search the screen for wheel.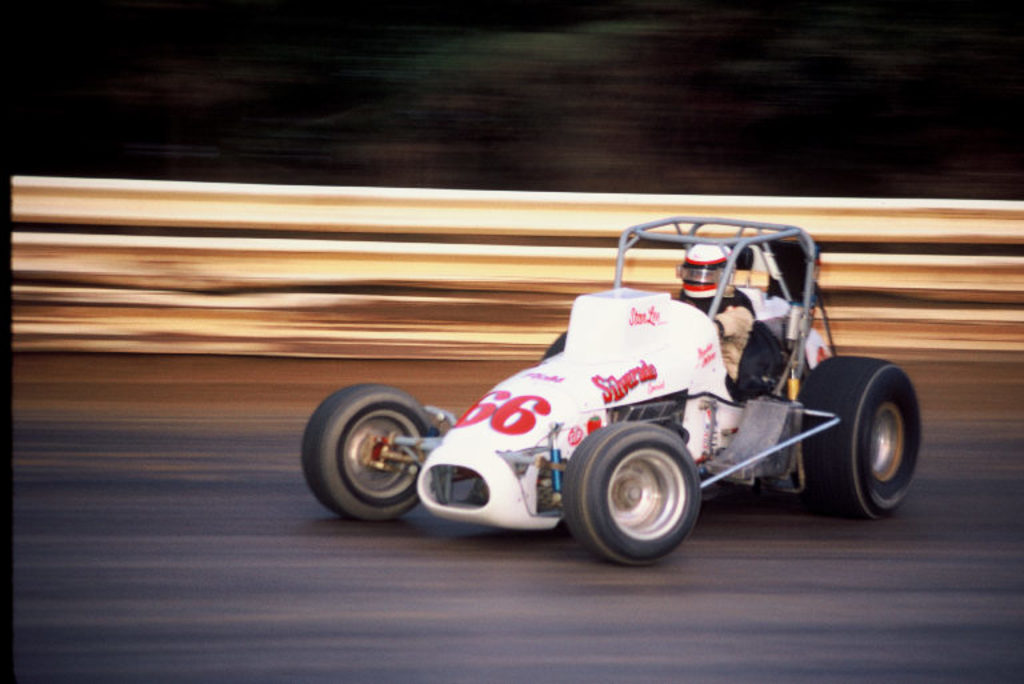
Found at detection(295, 377, 441, 521).
